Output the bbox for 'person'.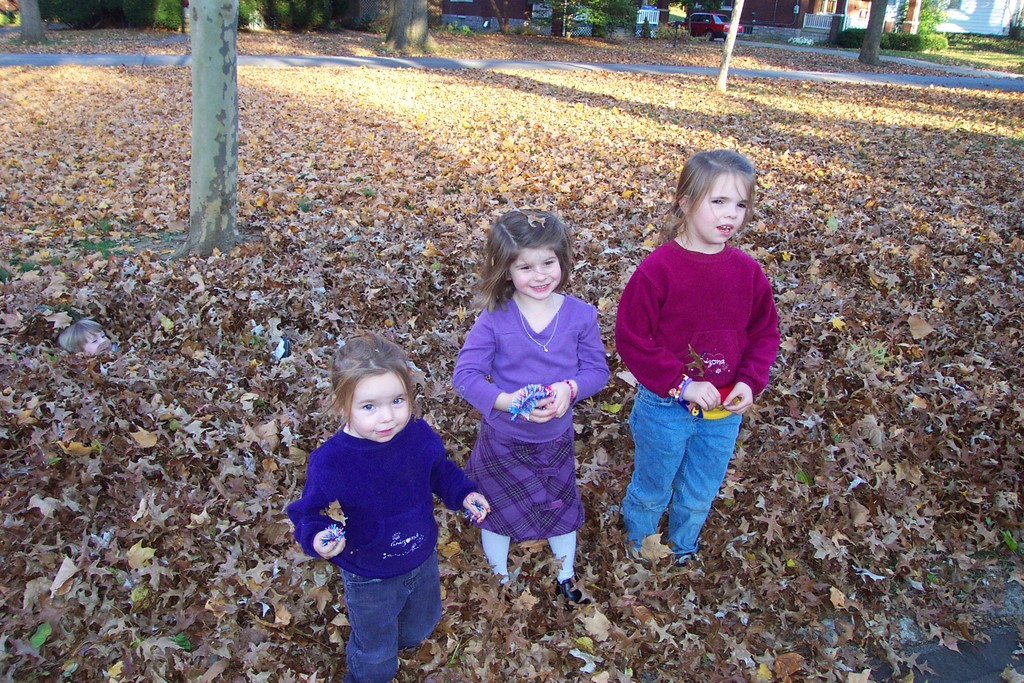
crop(284, 335, 492, 682).
